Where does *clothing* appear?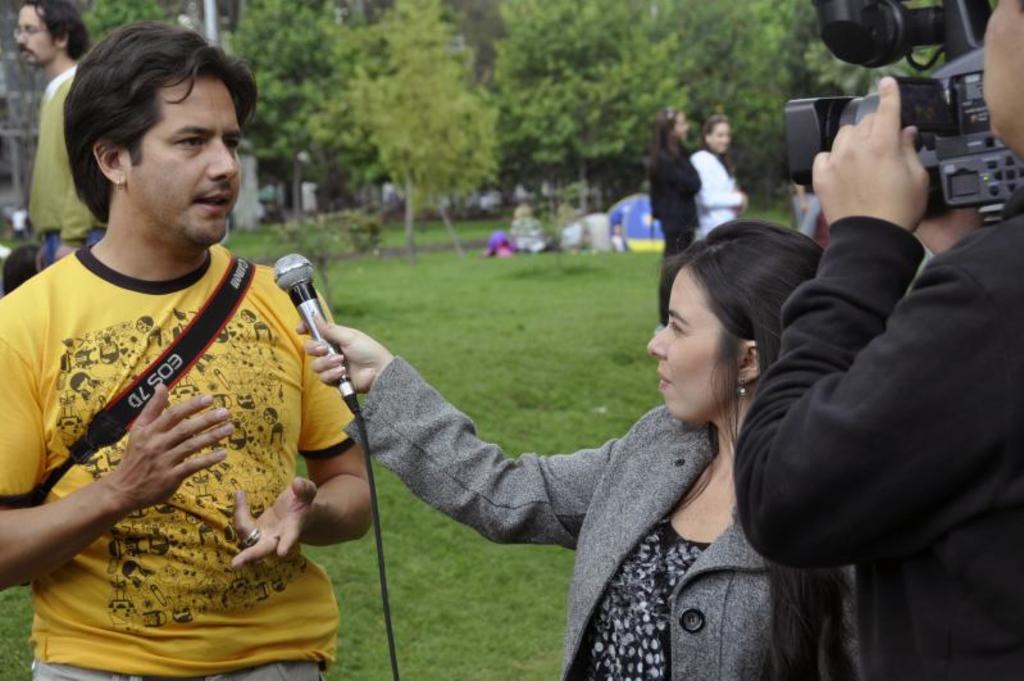
Appears at x1=10, y1=200, x2=345, y2=659.
